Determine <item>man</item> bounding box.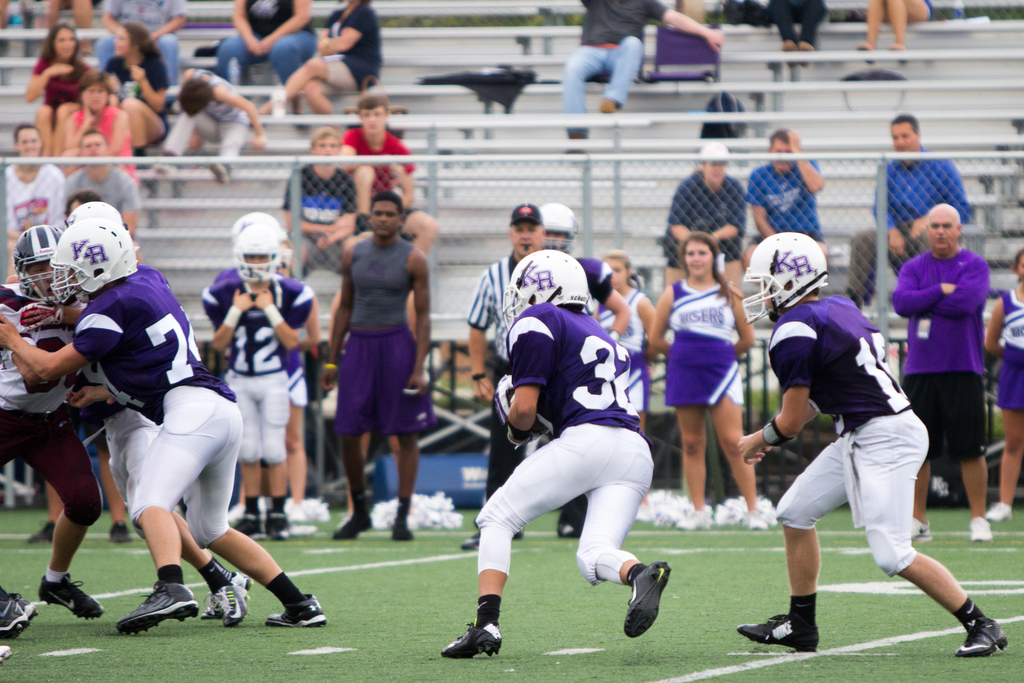
Determined: {"left": 735, "top": 235, "right": 1011, "bottom": 656}.
